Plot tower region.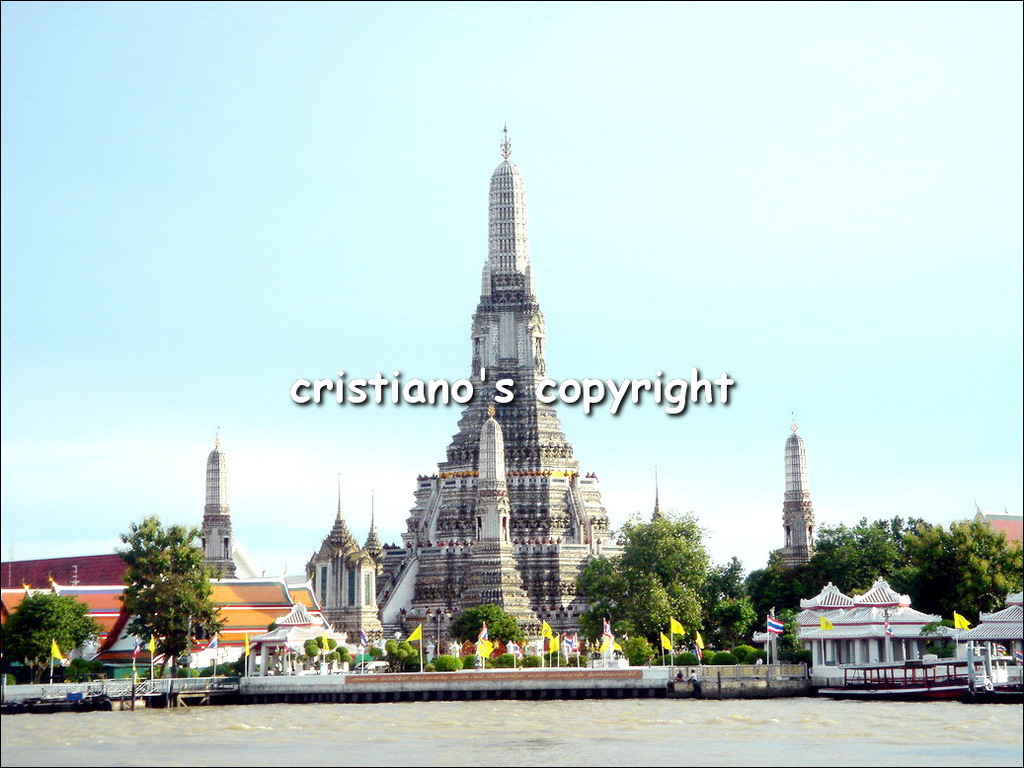
Plotted at select_region(394, 101, 608, 604).
